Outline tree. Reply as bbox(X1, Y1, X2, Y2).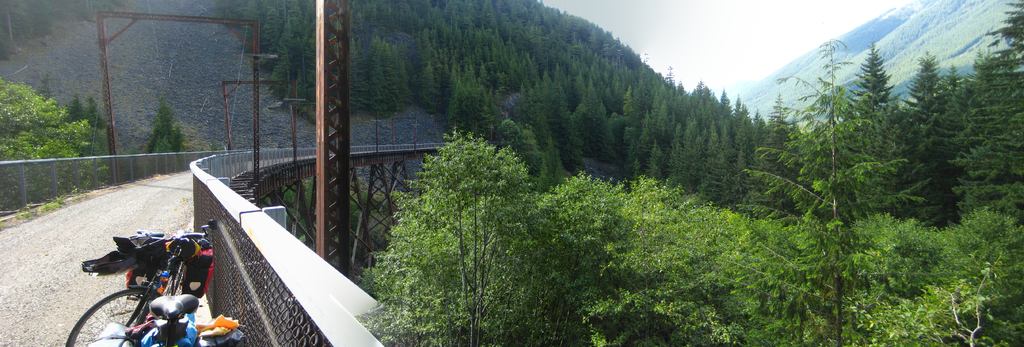
bbox(952, 0, 1023, 222).
